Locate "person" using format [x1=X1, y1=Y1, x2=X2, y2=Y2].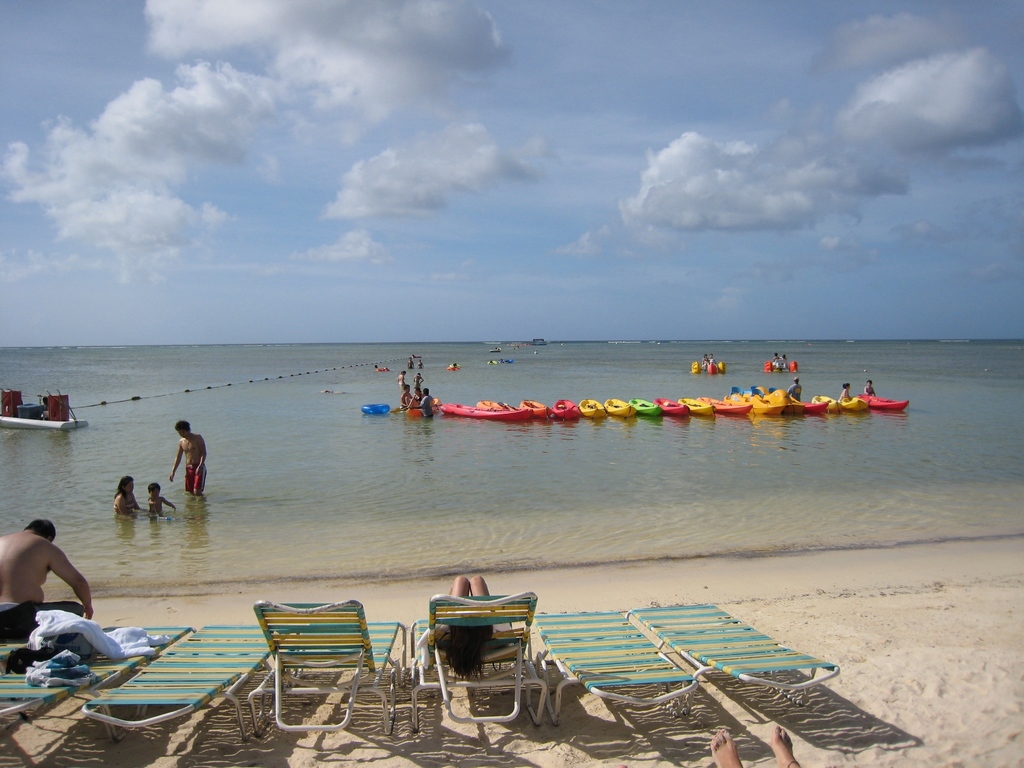
[x1=787, y1=378, x2=803, y2=403].
